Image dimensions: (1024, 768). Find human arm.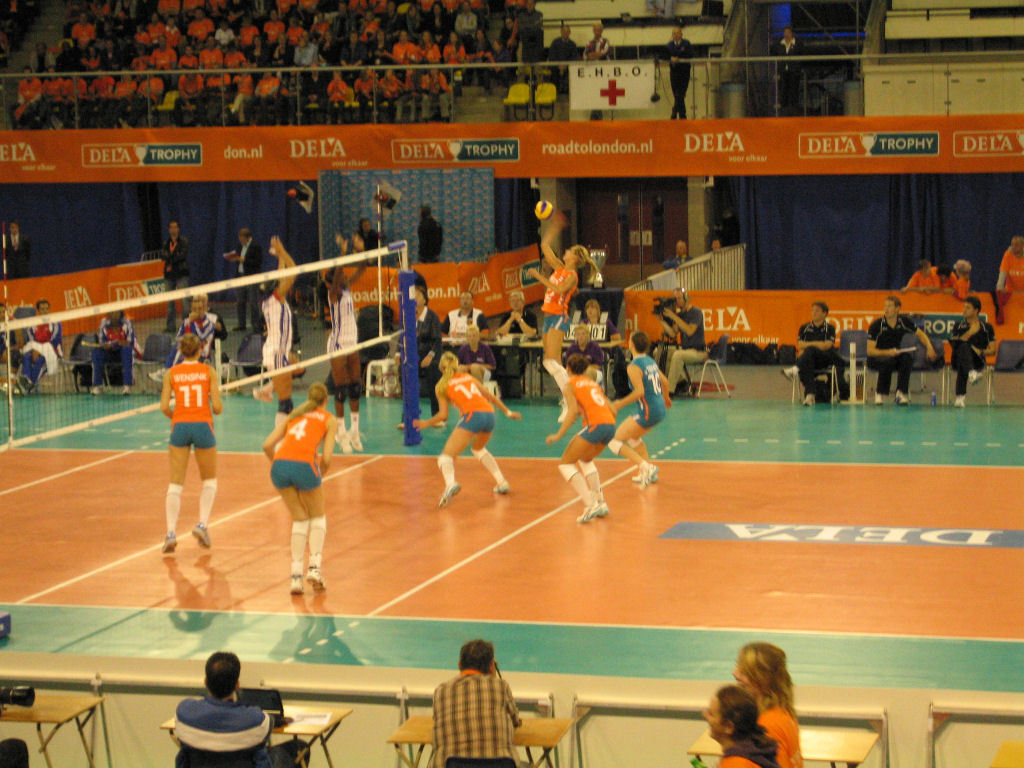
bbox=[174, 308, 201, 349].
